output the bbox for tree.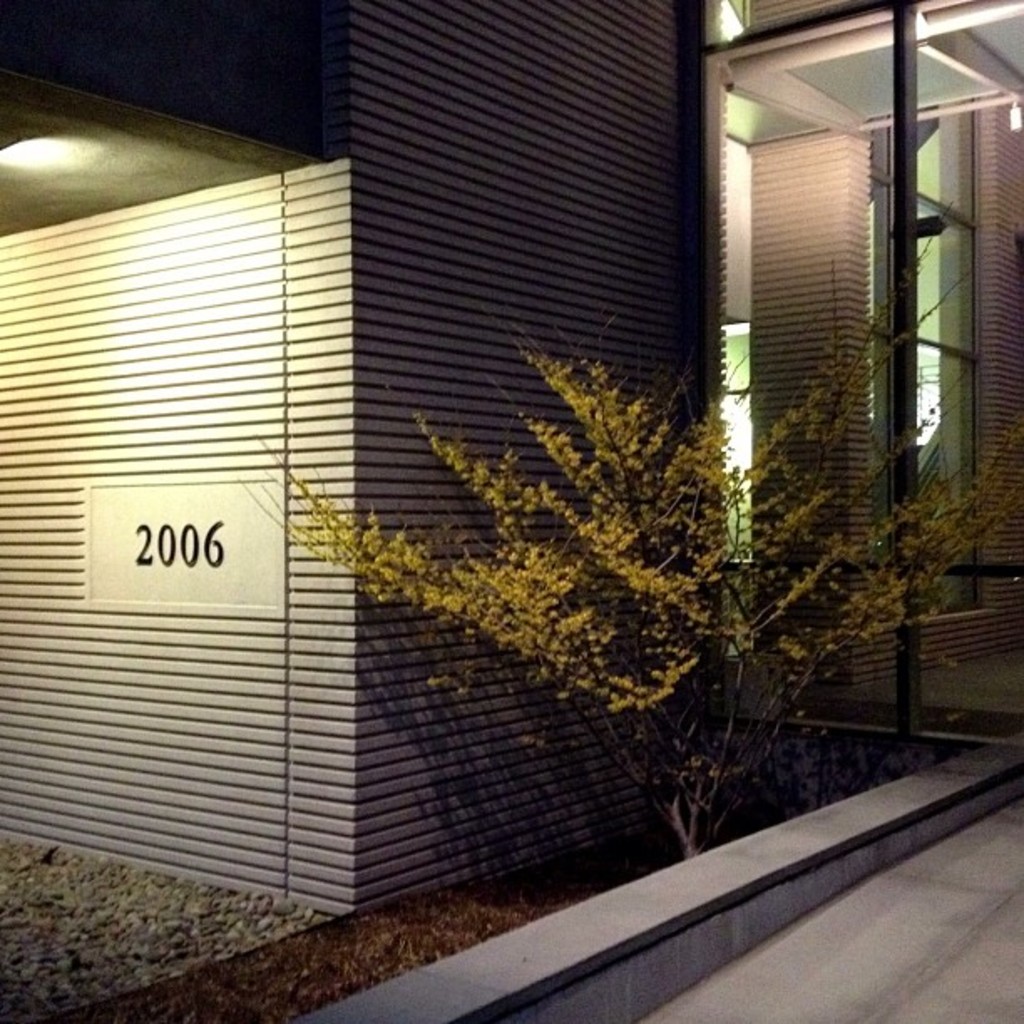
<bbox>233, 197, 1022, 857</bbox>.
